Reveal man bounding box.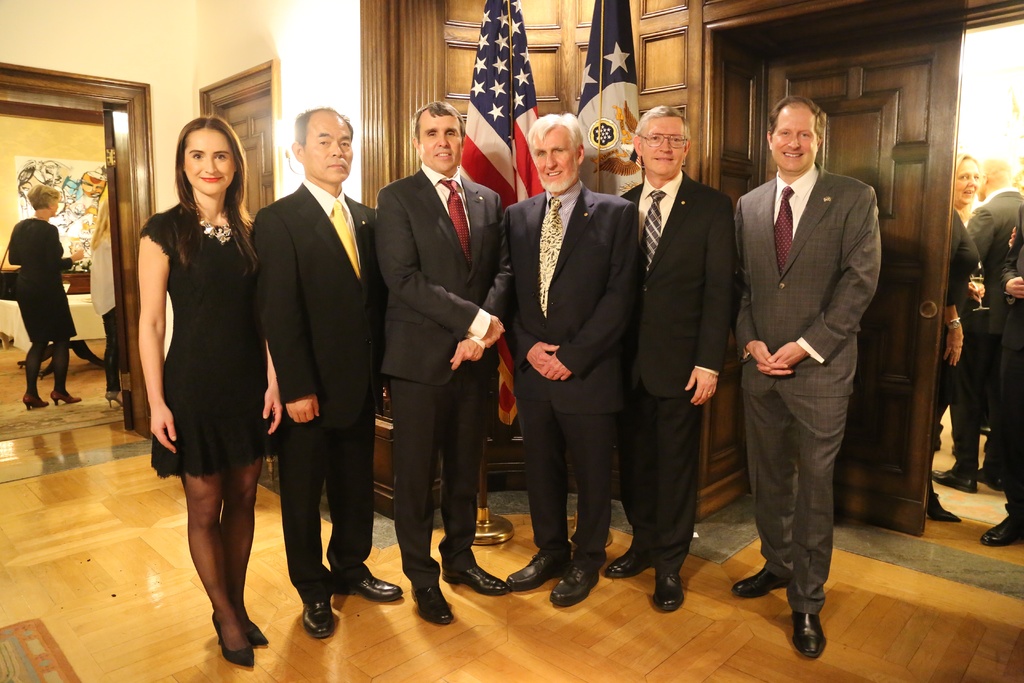
Revealed: l=499, t=111, r=650, b=610.
